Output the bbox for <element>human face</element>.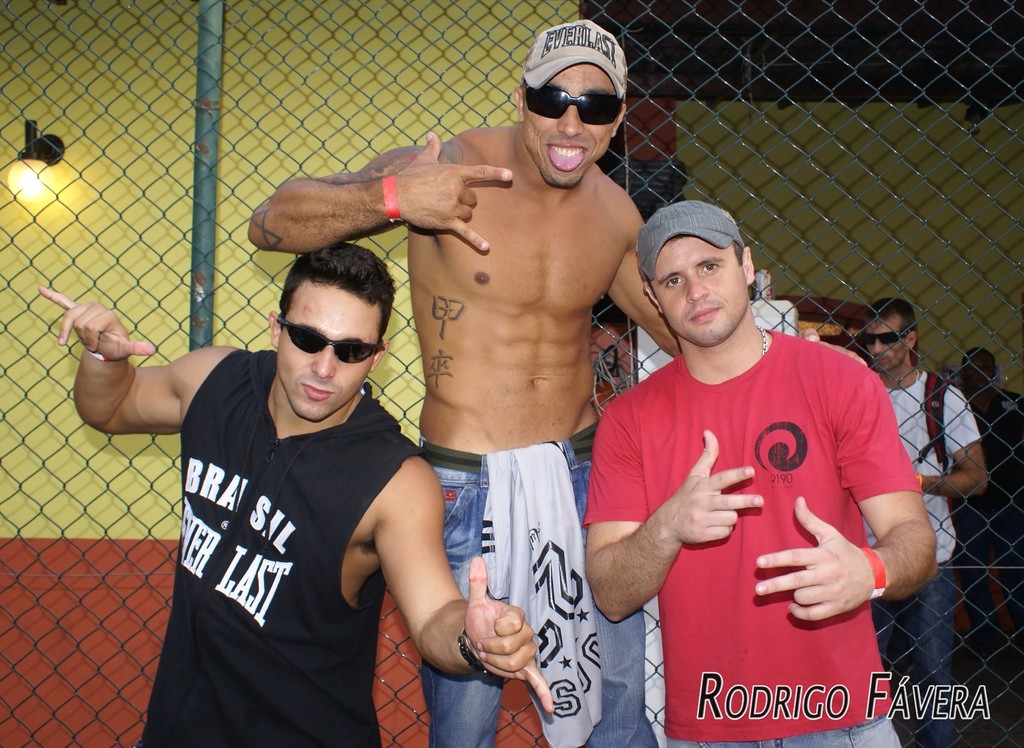
276,285,369,427.
